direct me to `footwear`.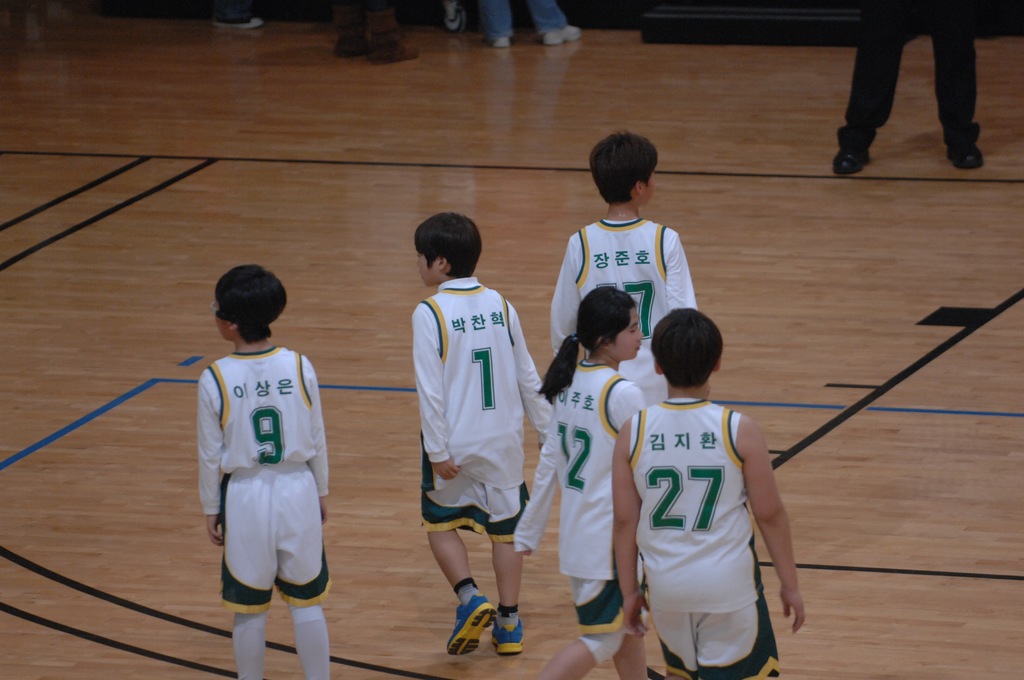
Direction: l=211, t=15, r=261, b=27.
